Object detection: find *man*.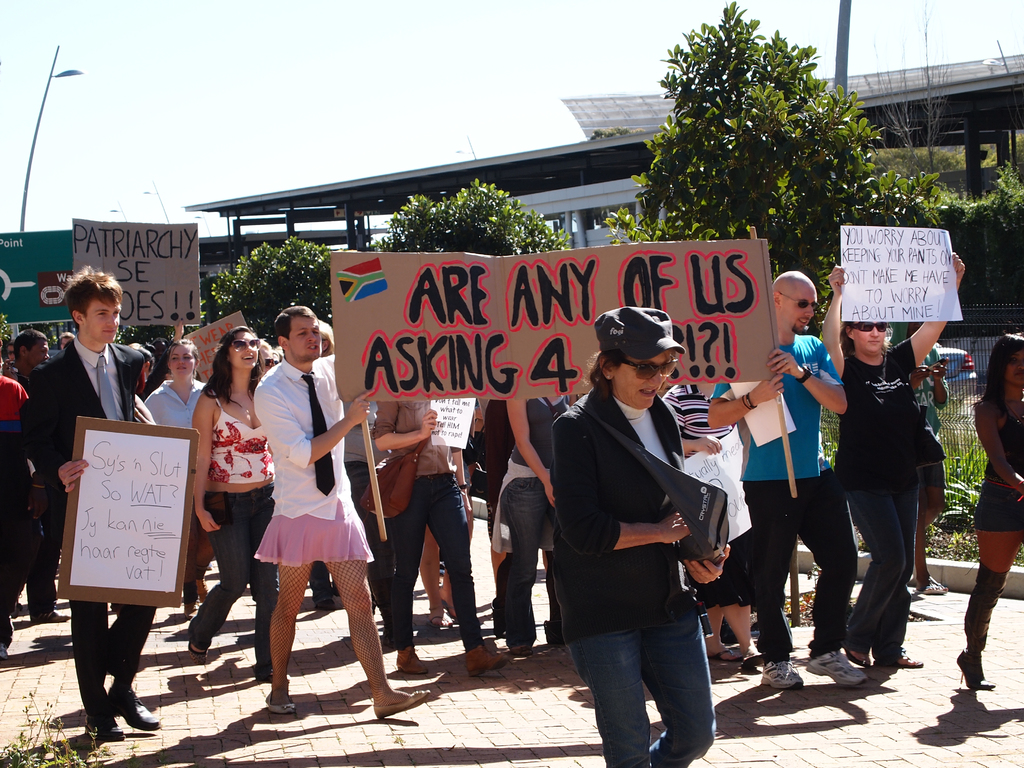
5:338:15:362.
